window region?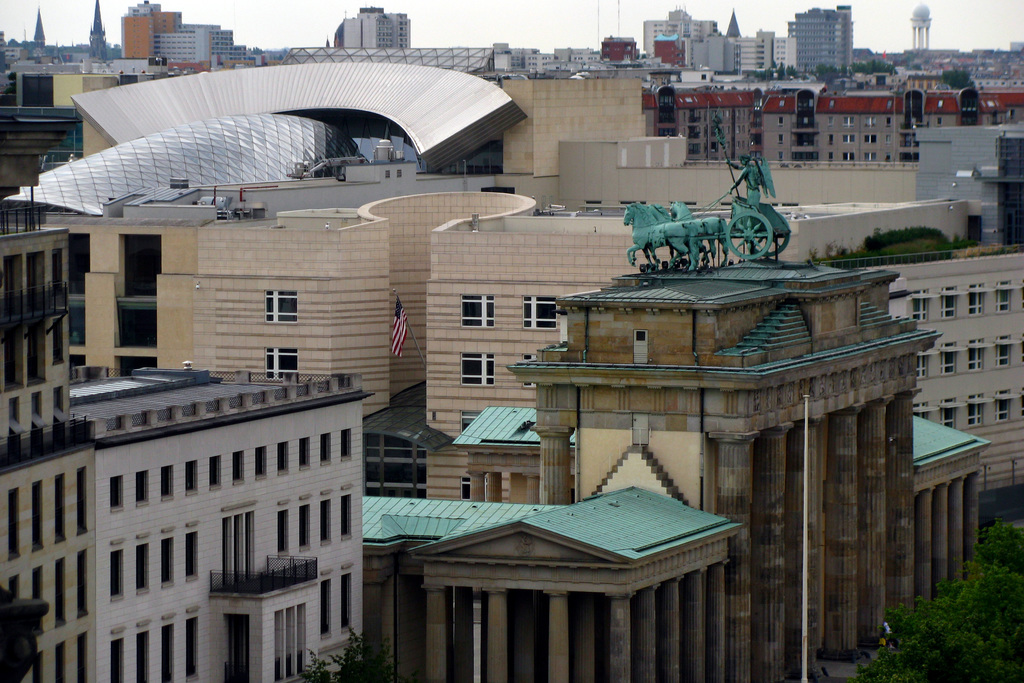
crop(683, 106, 688, 120)
